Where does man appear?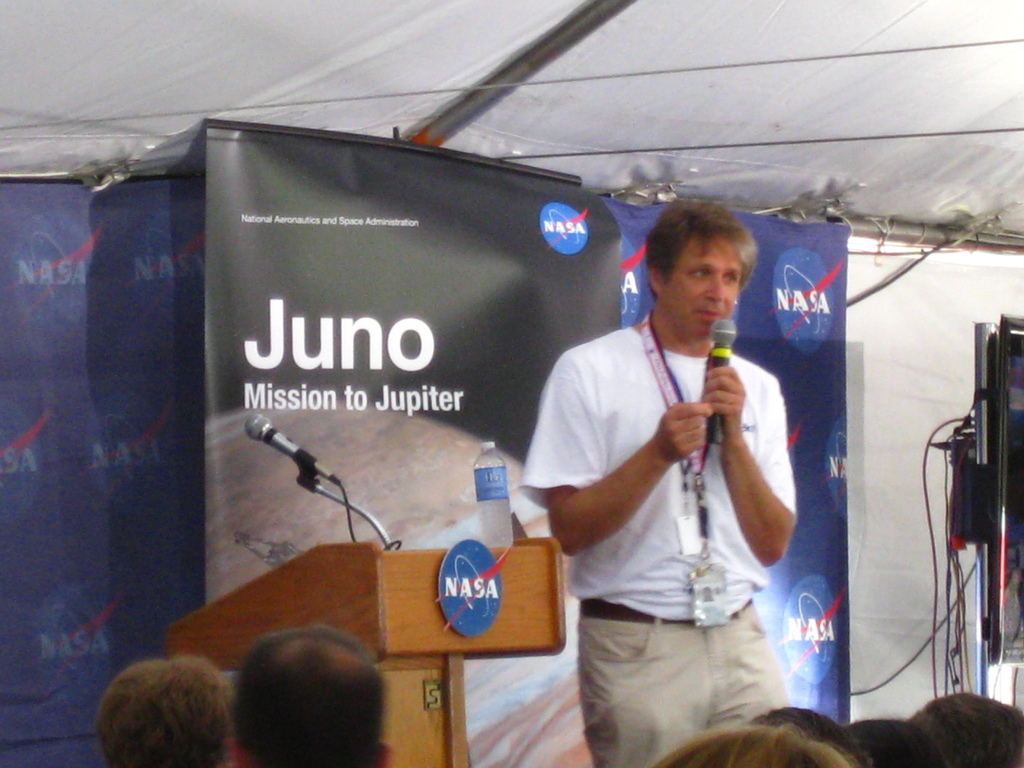
Appears at (x1=228, y1=618, x2=400, y2=767).
